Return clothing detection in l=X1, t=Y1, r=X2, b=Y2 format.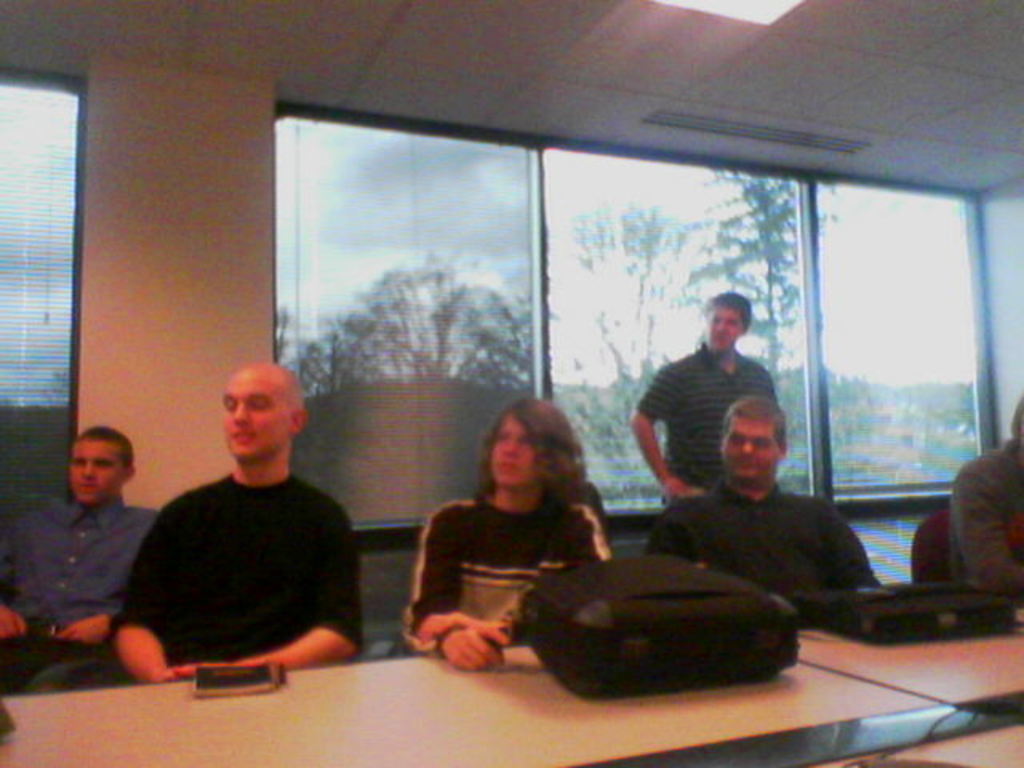
l=0, t=634, r=117, b=701.
